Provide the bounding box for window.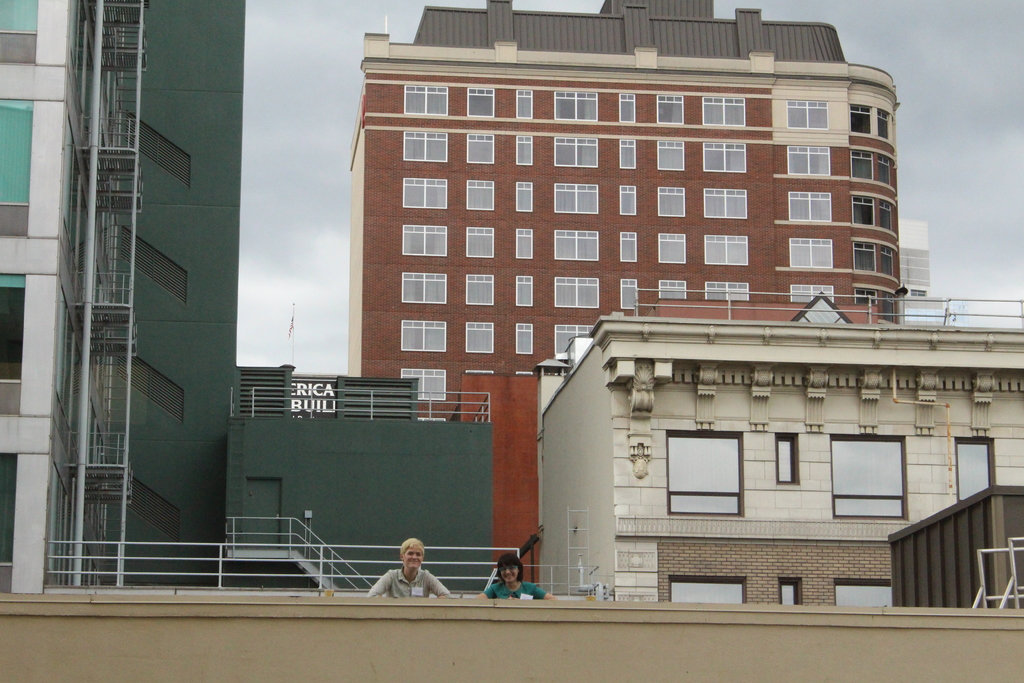
box=[850, 152, 872, 181].
